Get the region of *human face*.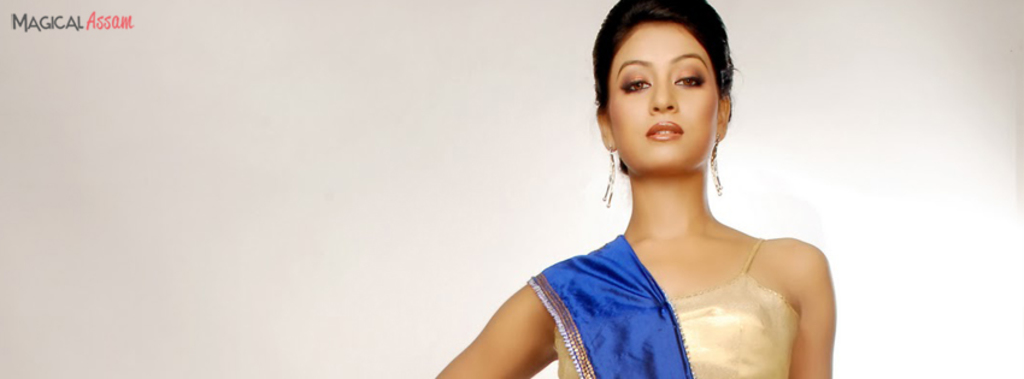
<bbox>599, 25, 714, 162</bbox>.
